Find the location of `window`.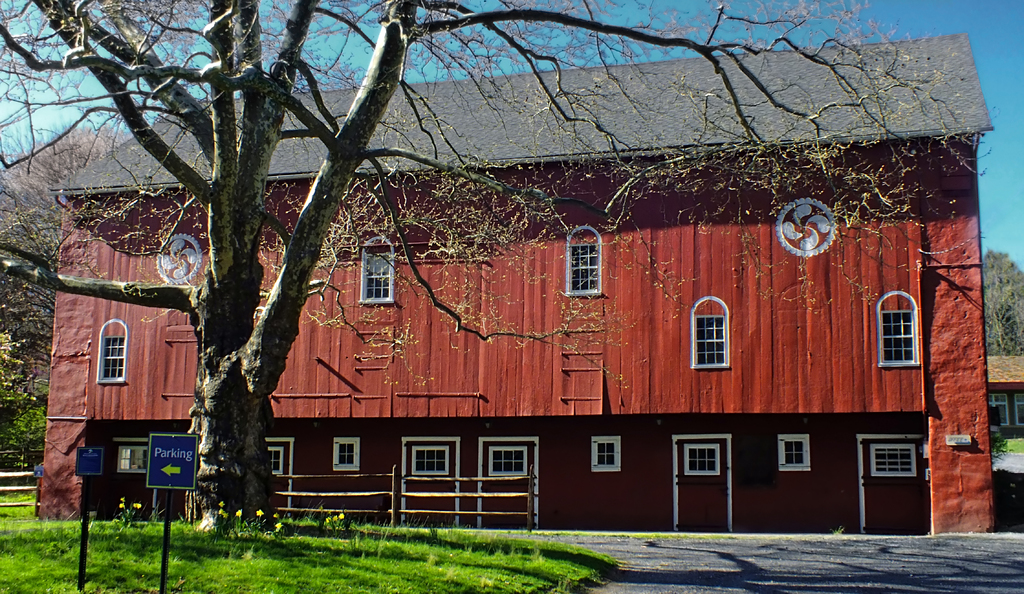
Location: box=[487, 446, 527, 479].
